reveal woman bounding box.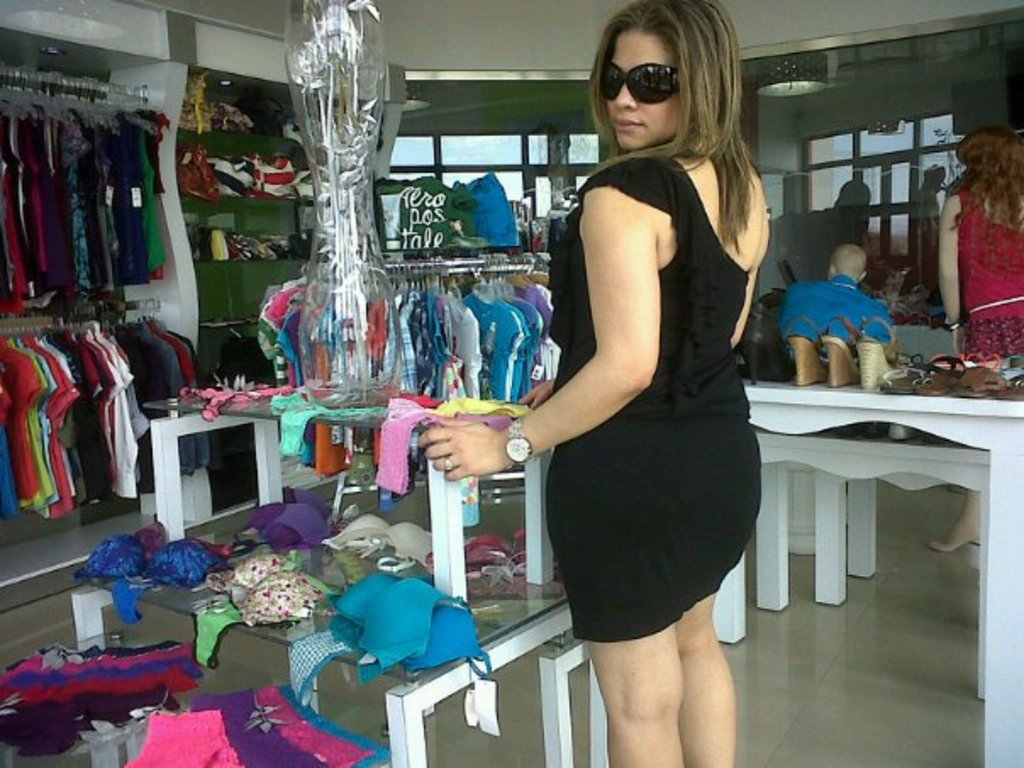
Revealed: 483:41:793:736.
